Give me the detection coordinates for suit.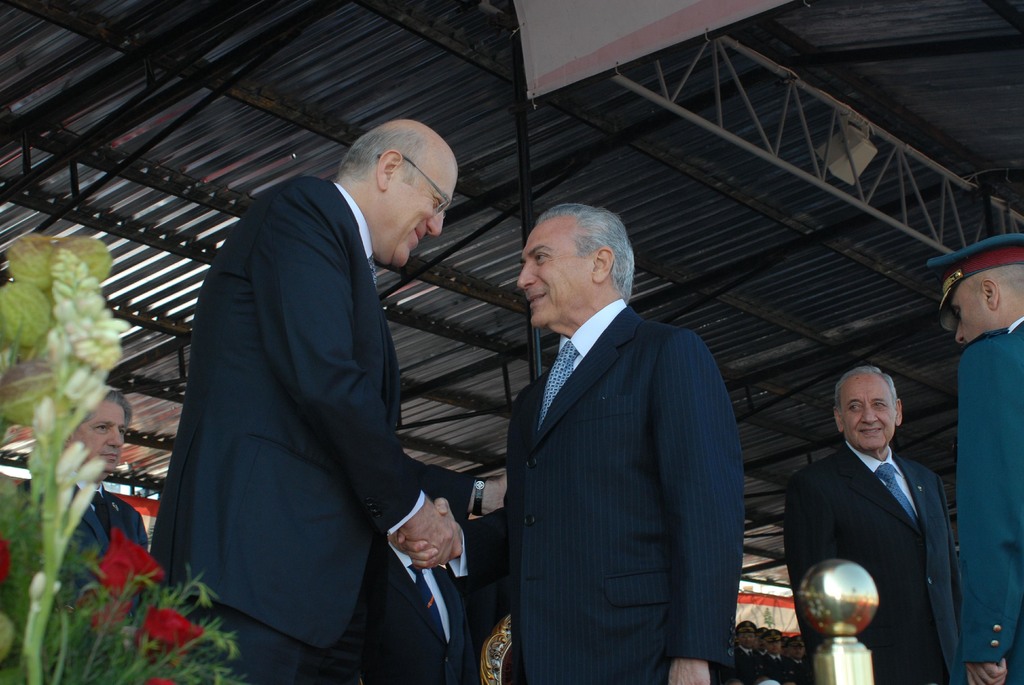
left=951, top=312, right=1023, bottom=684.
